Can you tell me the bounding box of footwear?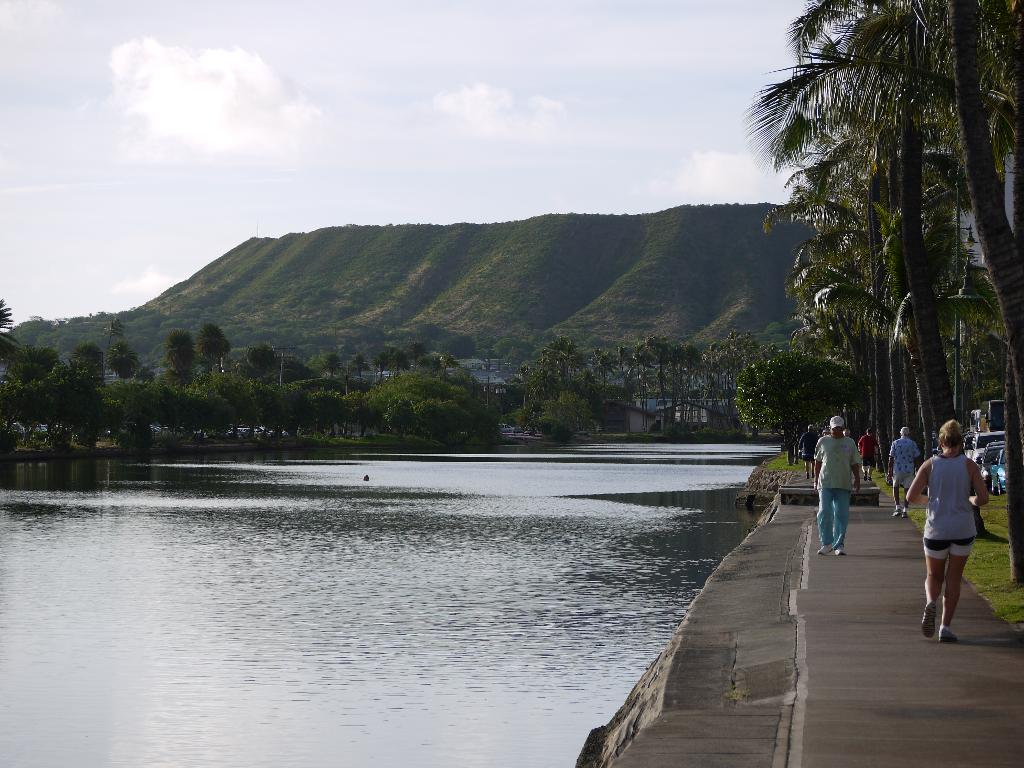
{"x1": 939, "y1": 626, "x2": 957, "y2": 642}.
